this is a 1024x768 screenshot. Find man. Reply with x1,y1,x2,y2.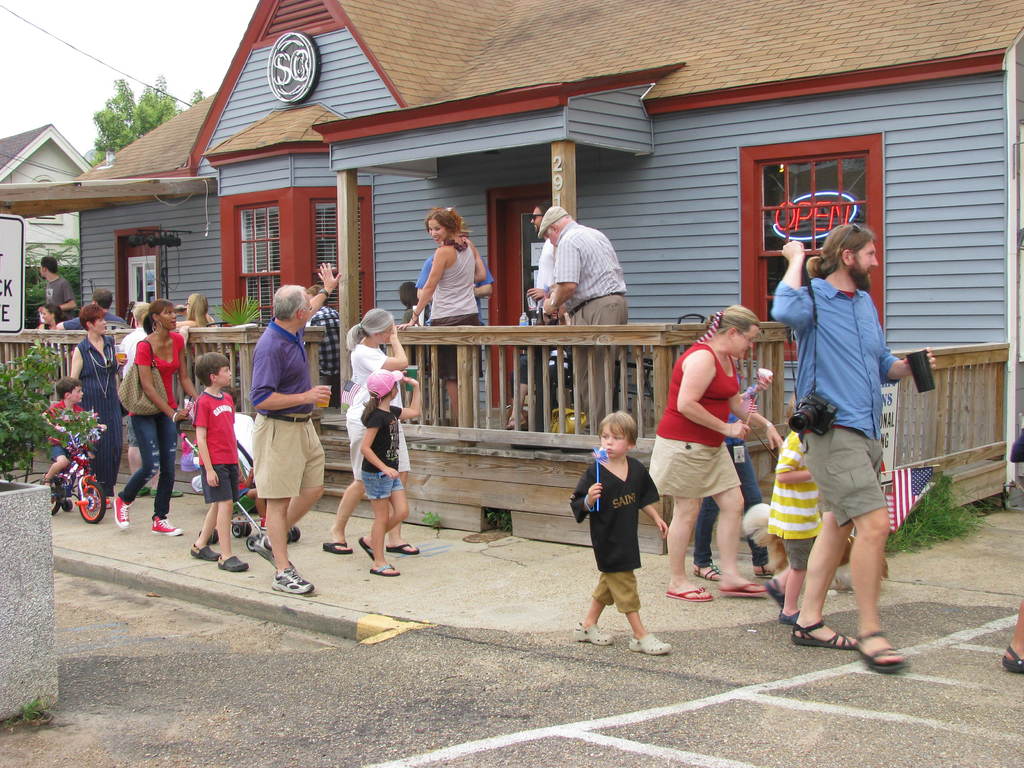
40,242,83,326.
